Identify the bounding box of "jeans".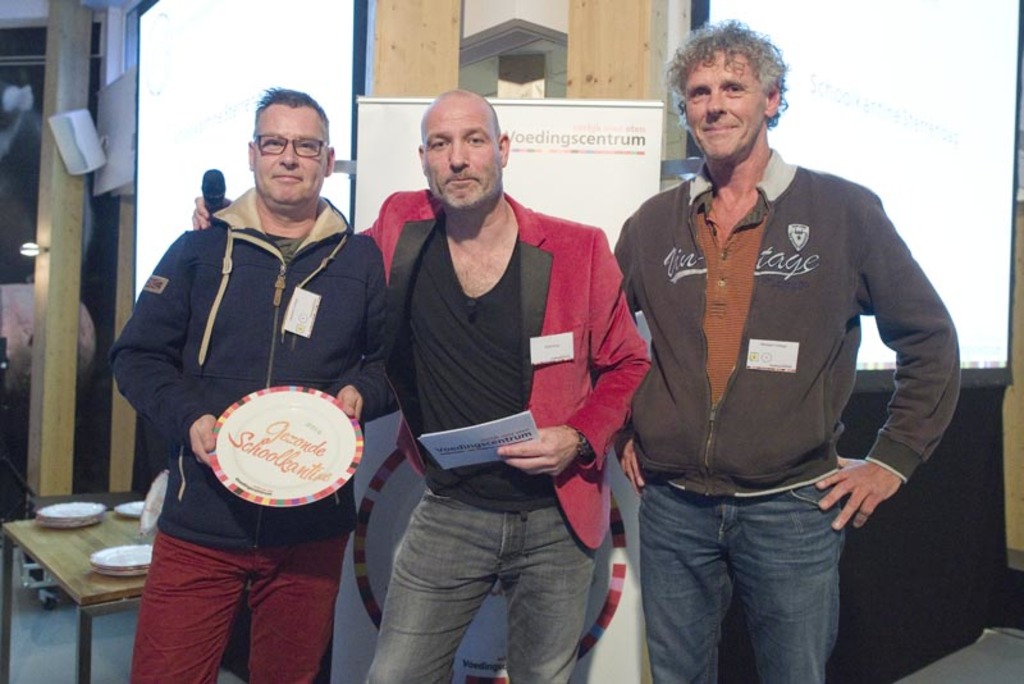
360/489/600/683.
